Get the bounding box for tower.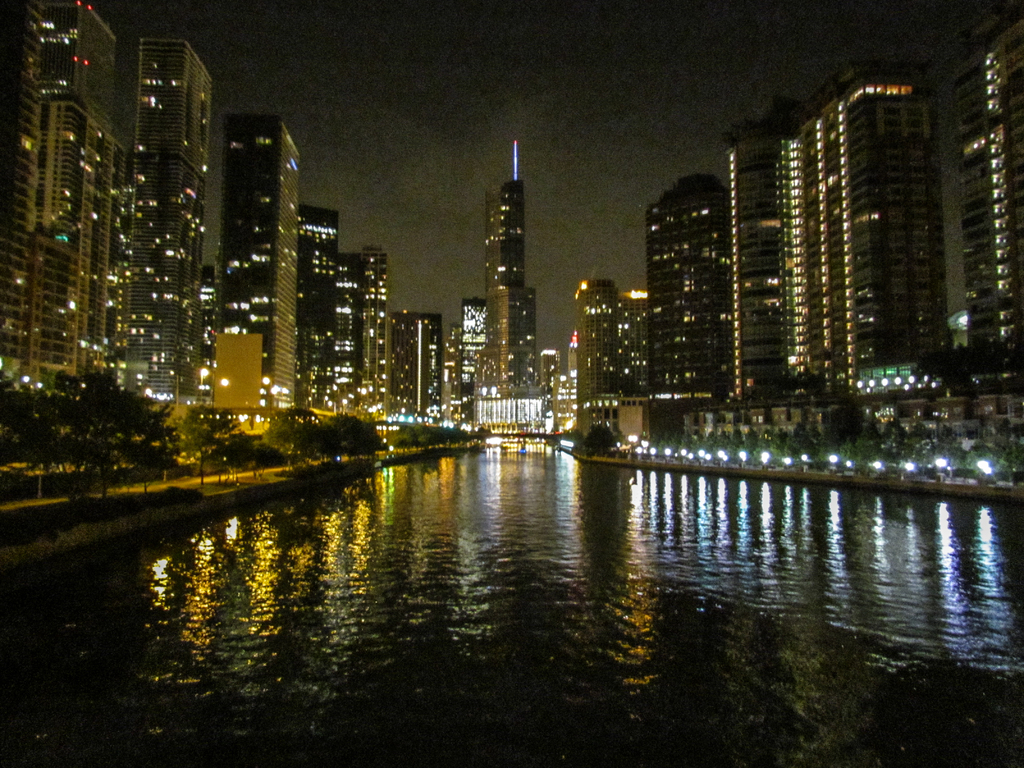
x1=568, y1=270, x2=649, y2=435.
